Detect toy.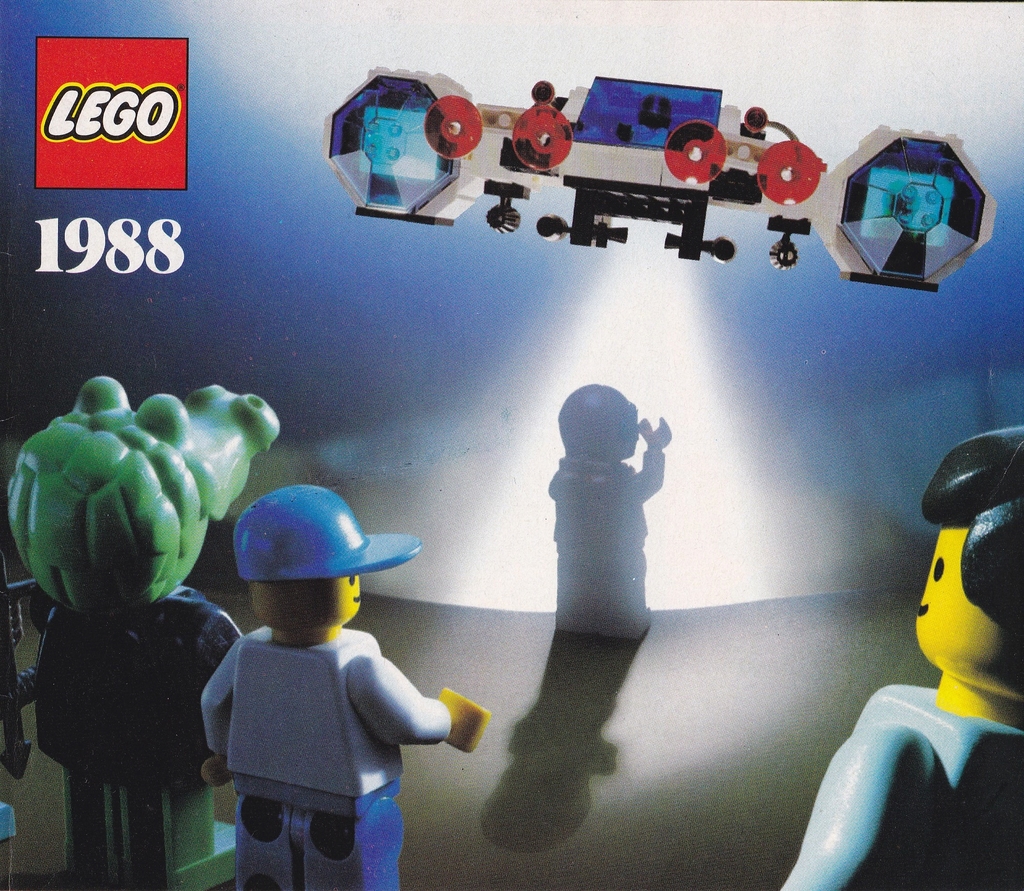
Detected at {"left": 776, "top": 424, "right": 1023, "bottom": 890}.
